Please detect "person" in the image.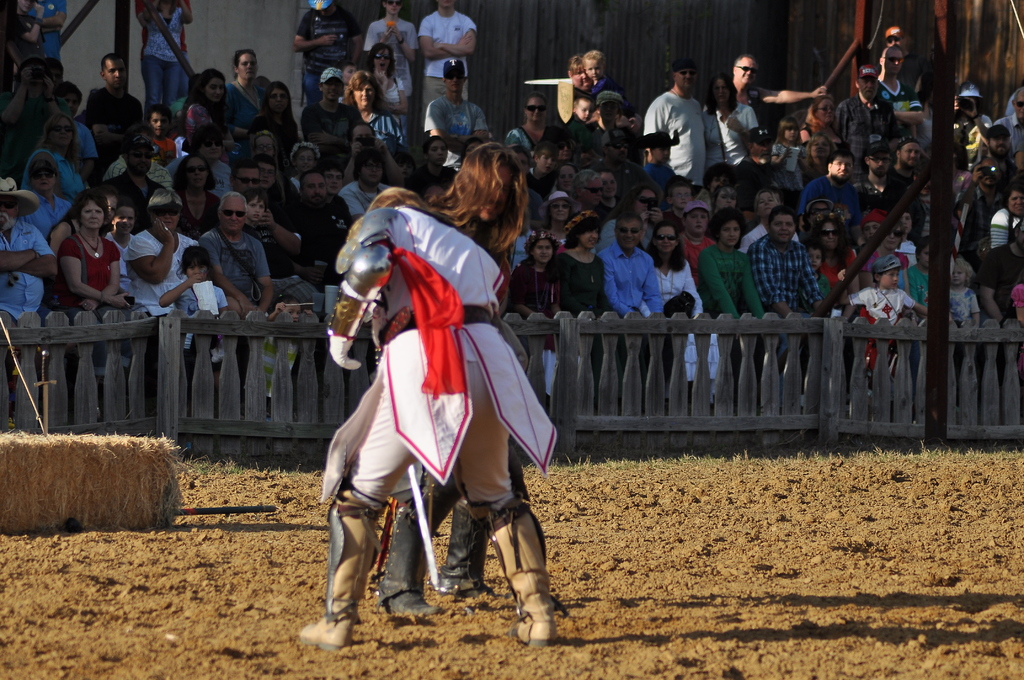
pyautogui.locateOnScreen(207, 194, 269, 324).
